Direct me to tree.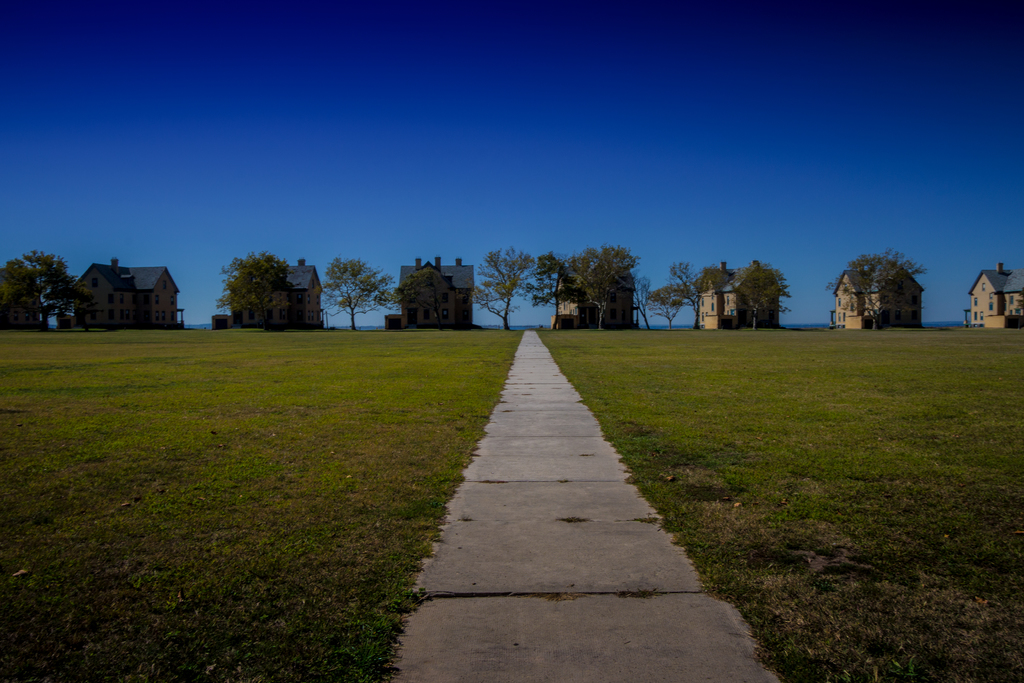
Direction: 5/236/70/322.
